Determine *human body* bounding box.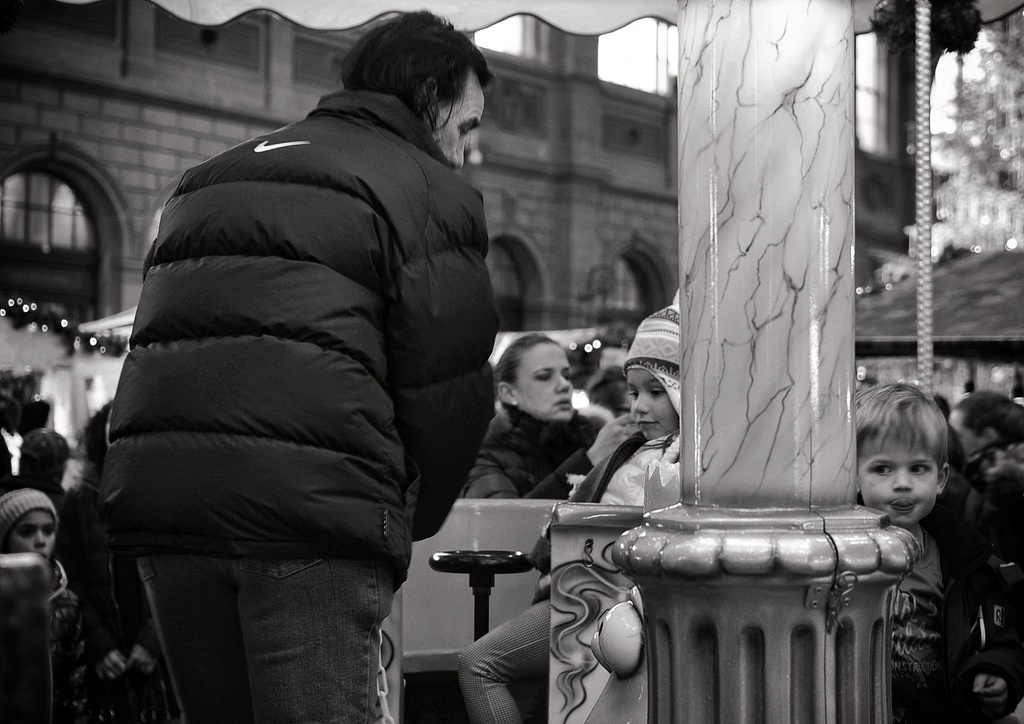
Determined: 0,485,79,723.
